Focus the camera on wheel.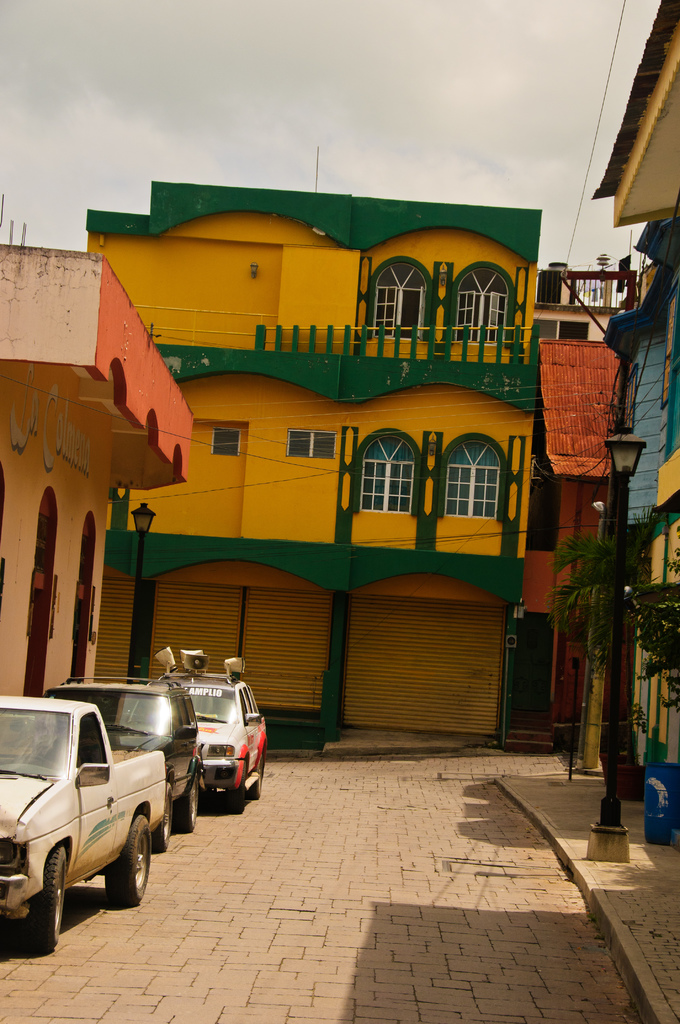
Focus region: bbox=(229, 762, 247, 812).
